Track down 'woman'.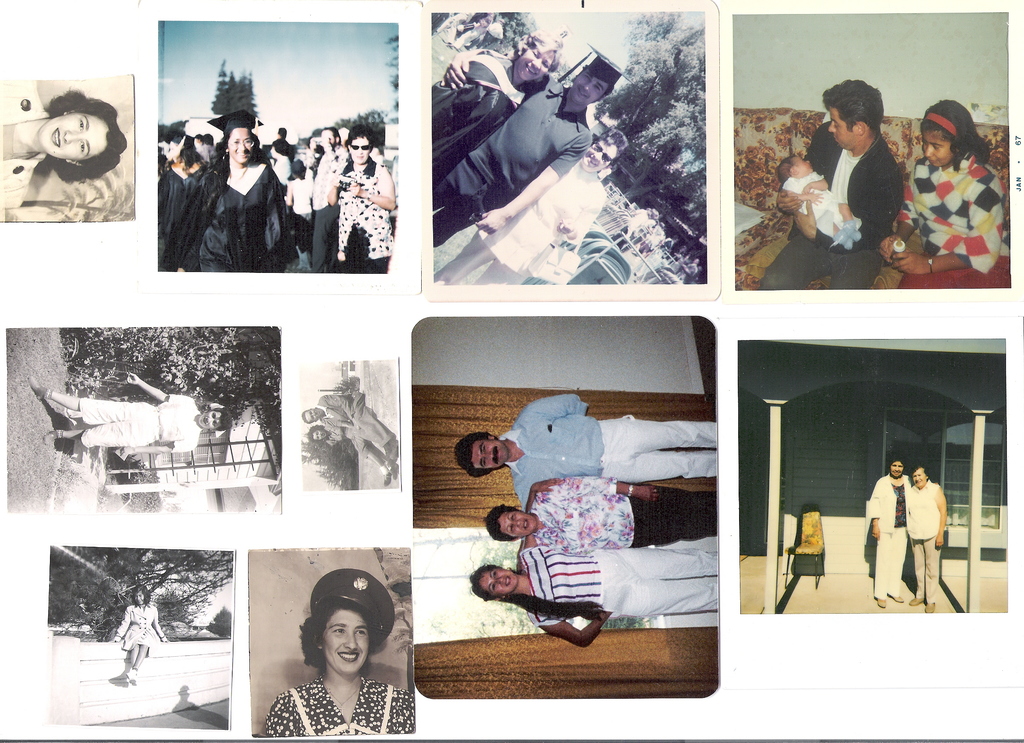
Tracked to pyautogui.locateOnScreen(872, 98, 1023, 292).
